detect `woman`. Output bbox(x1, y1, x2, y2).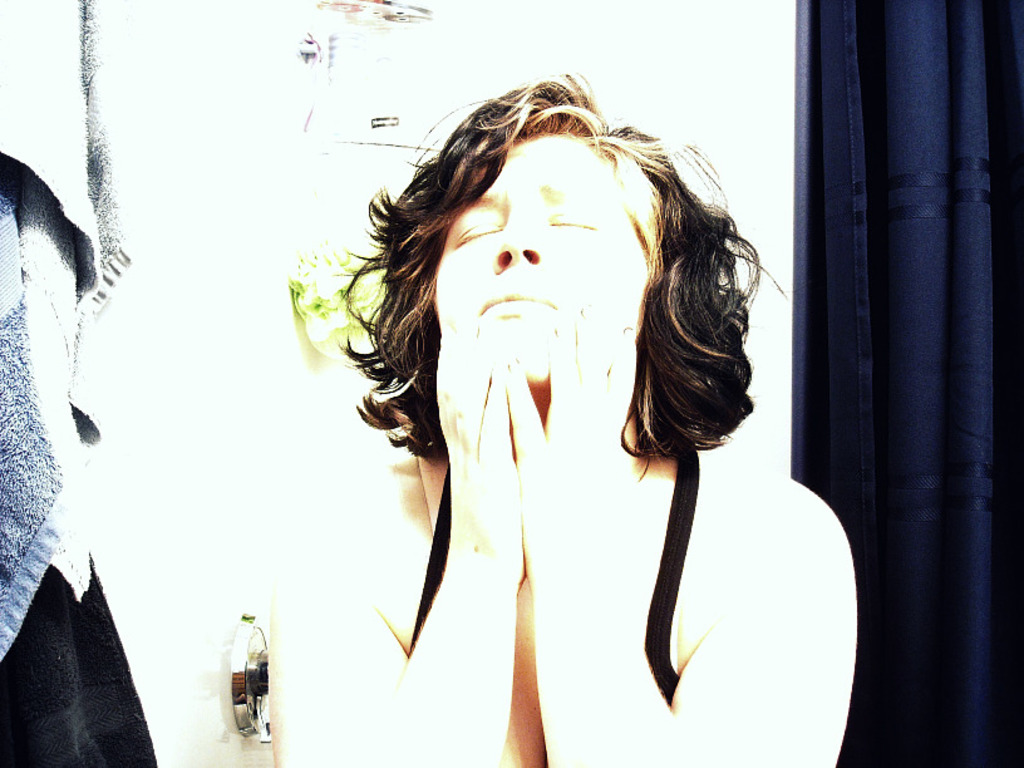
bbox(253, 60, 867, 767).
